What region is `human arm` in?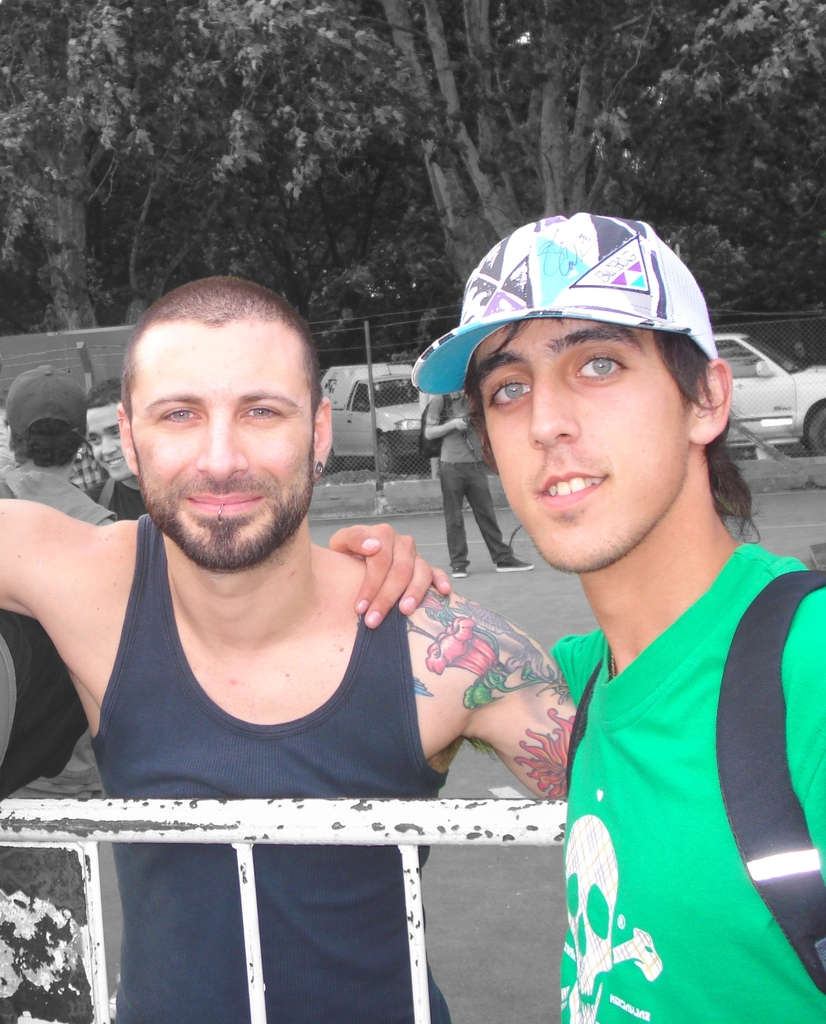
[423,392,472,442].
